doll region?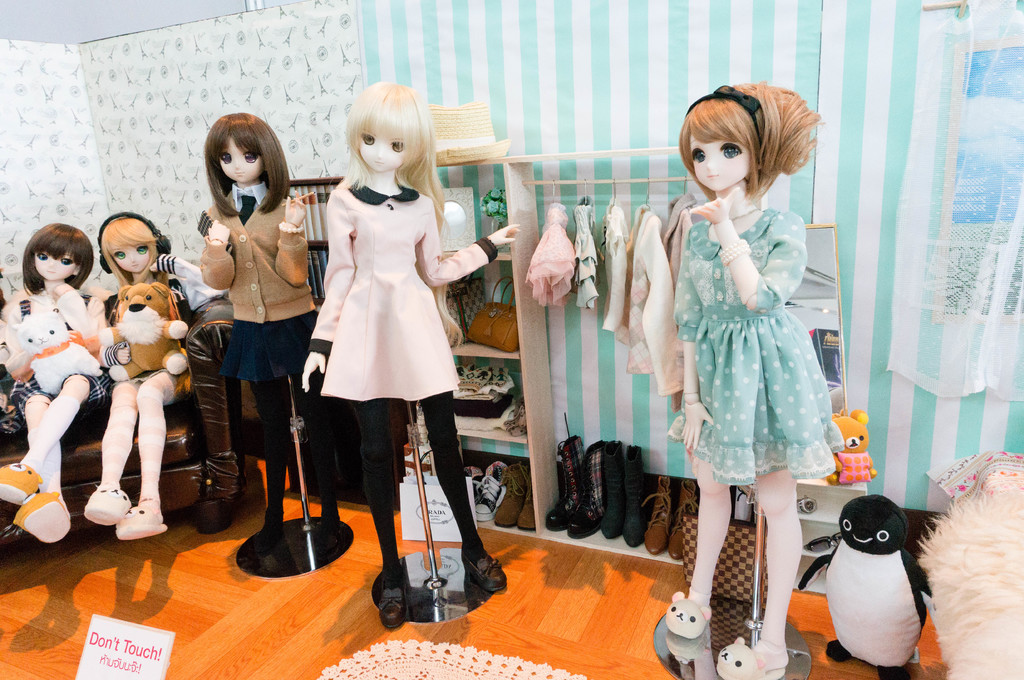
202/115/325/550
